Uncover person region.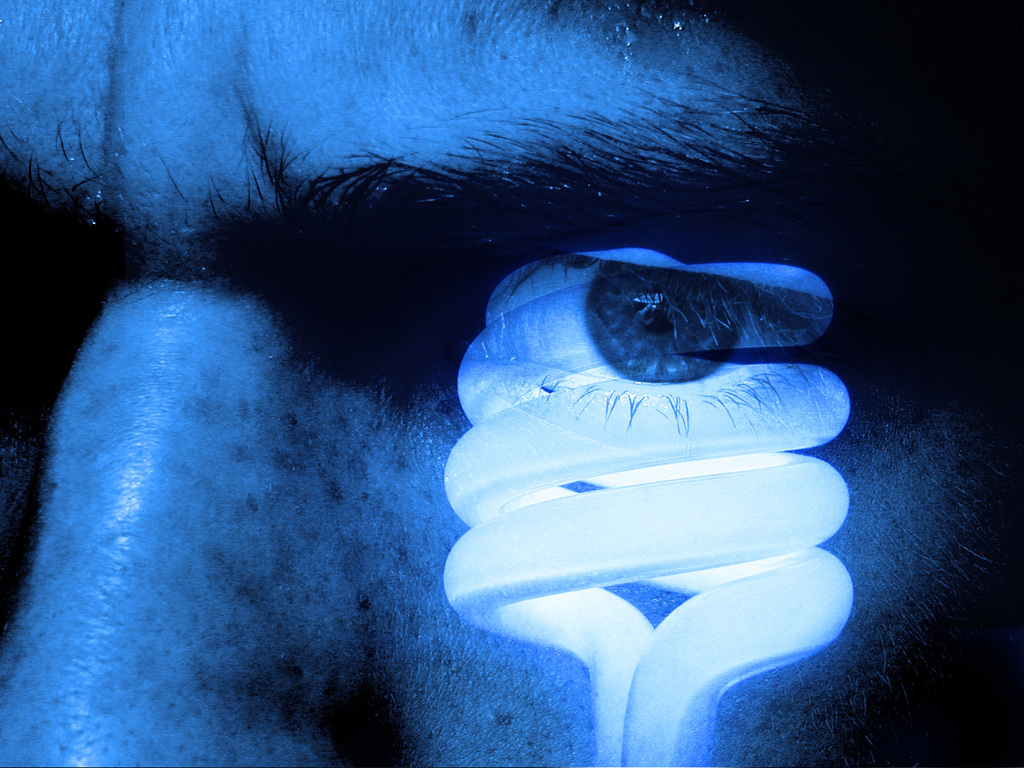
Uncovered: [x1=0, y1=0, x2=1023, y2=767].
